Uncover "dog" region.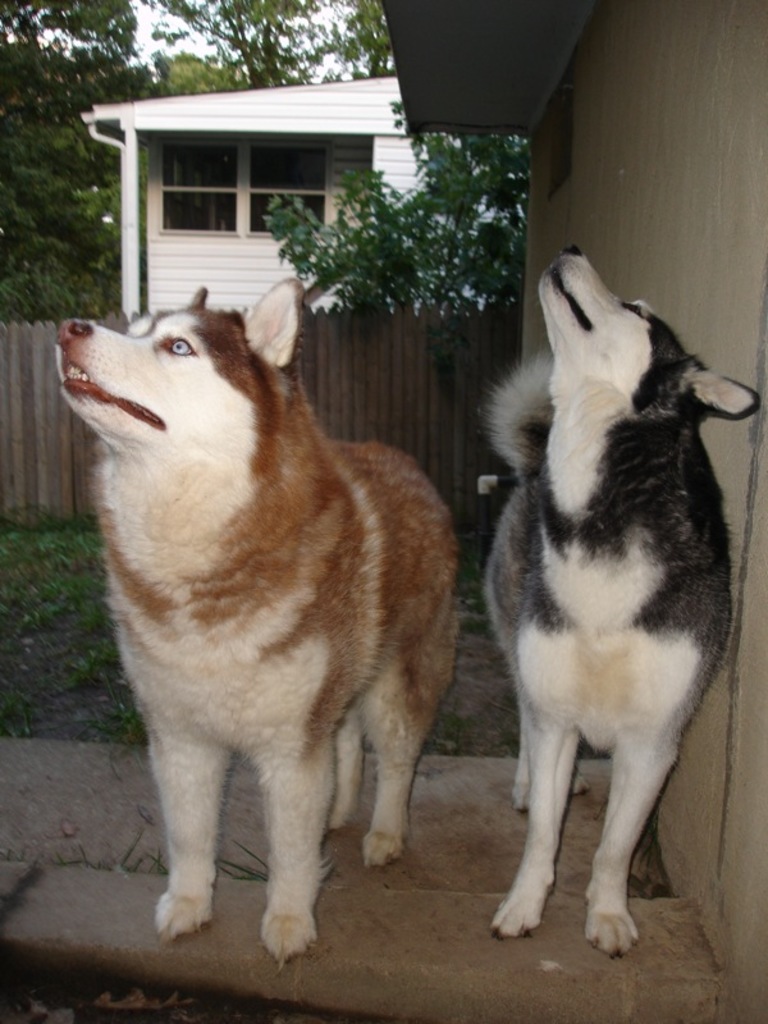
Uncovered: locate(483, 248, 756, 956).
